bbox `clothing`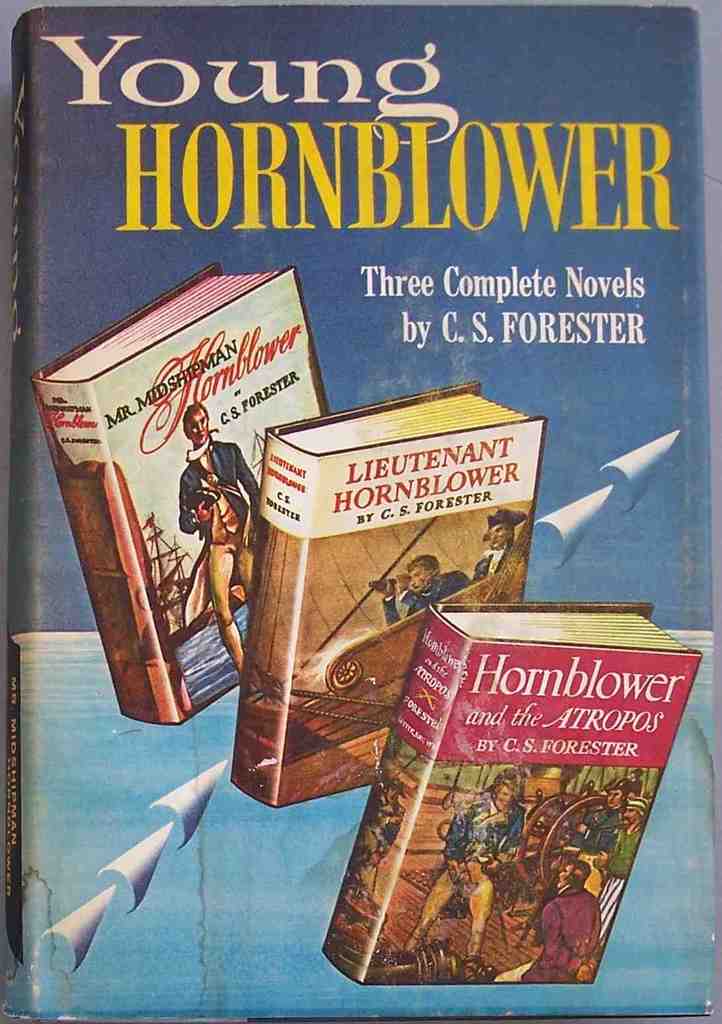
bbox(520, 881, 600, 985)
